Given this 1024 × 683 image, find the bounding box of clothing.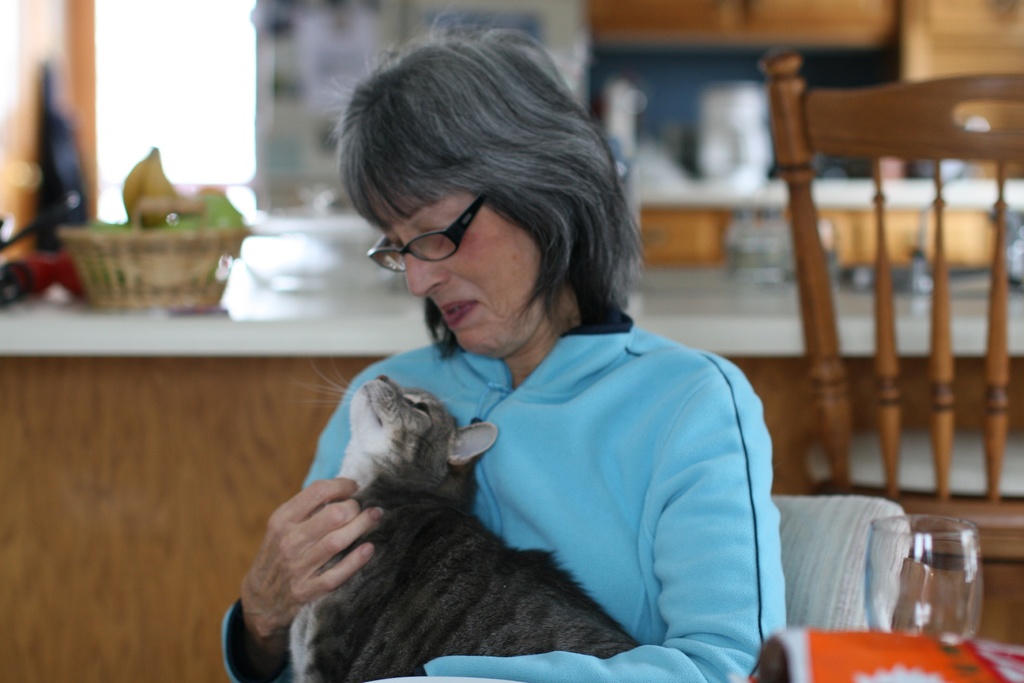
{"left": 260, "top": 261, "right": 806, "bottom": 682}.
